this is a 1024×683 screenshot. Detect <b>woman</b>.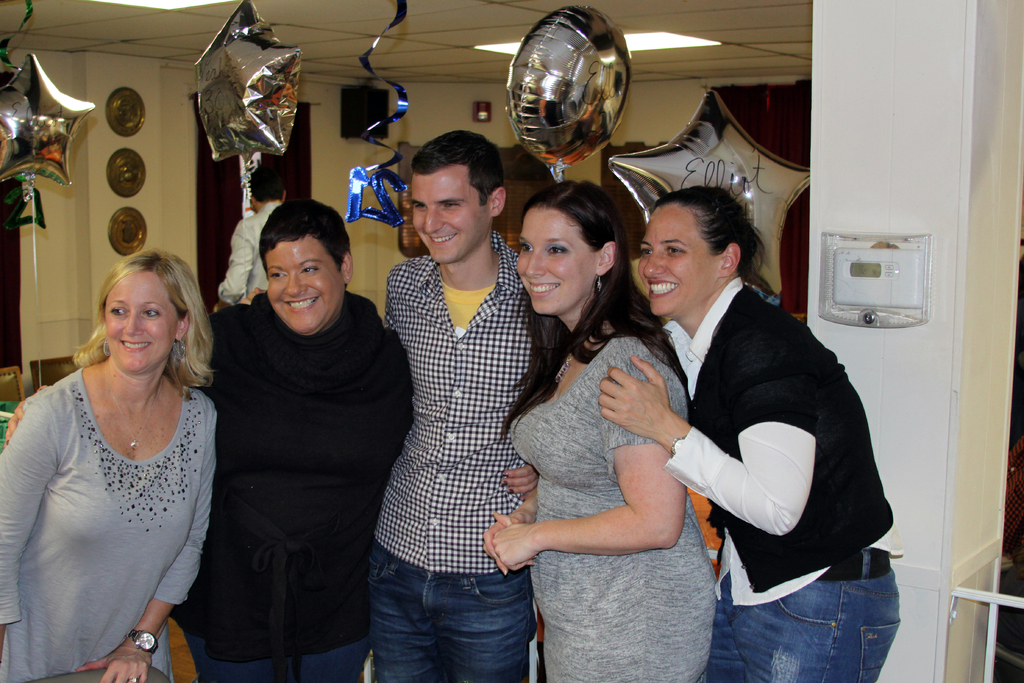
[182, 199, 538, 682].
